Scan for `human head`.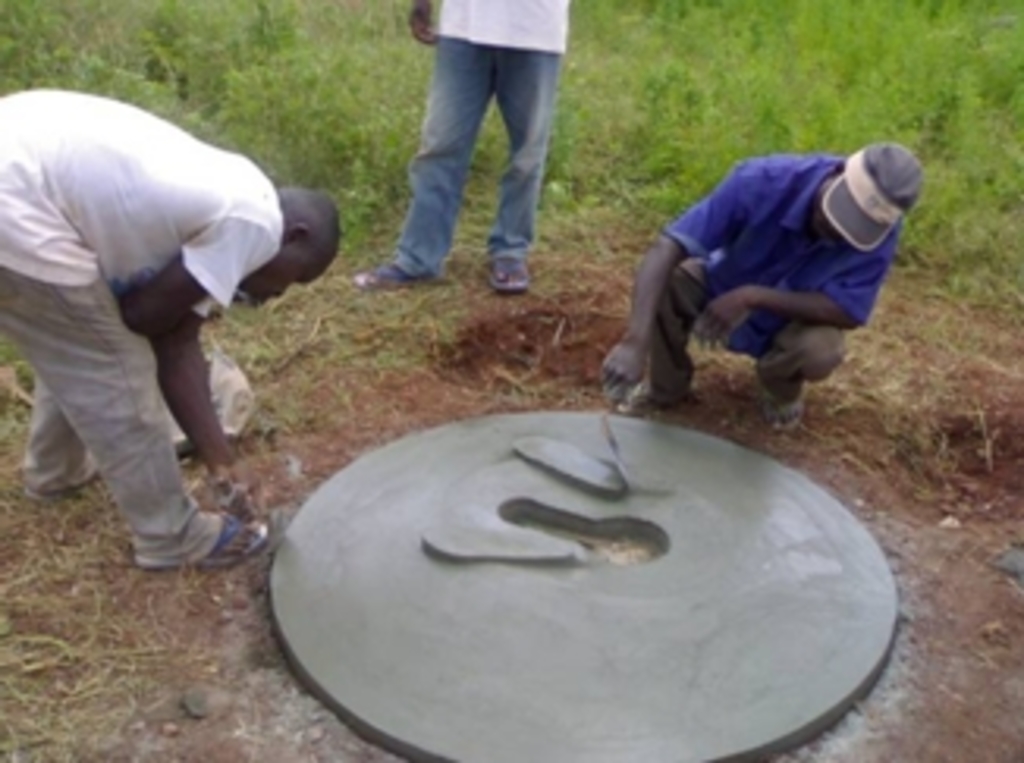
Scan result: [left=242, top=188, right=342, bottom=308].
